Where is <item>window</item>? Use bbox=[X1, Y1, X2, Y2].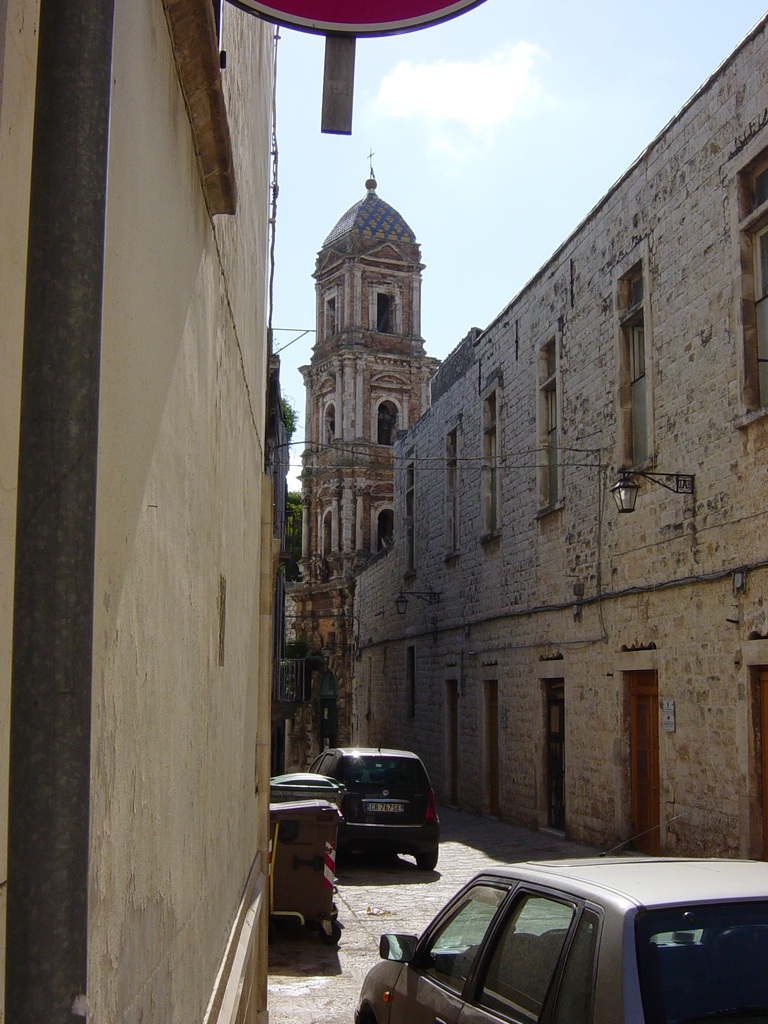
bbox=[326, 408, 338, 440].
